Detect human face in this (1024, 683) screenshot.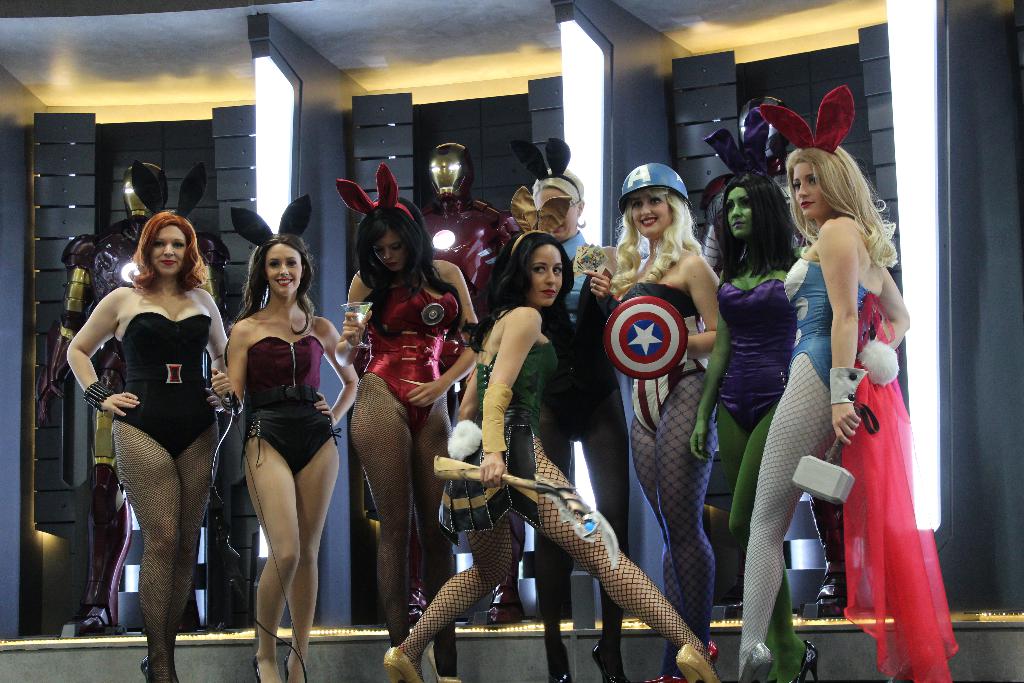
Detection: left=788, top=160, right=823, bottom=226.
